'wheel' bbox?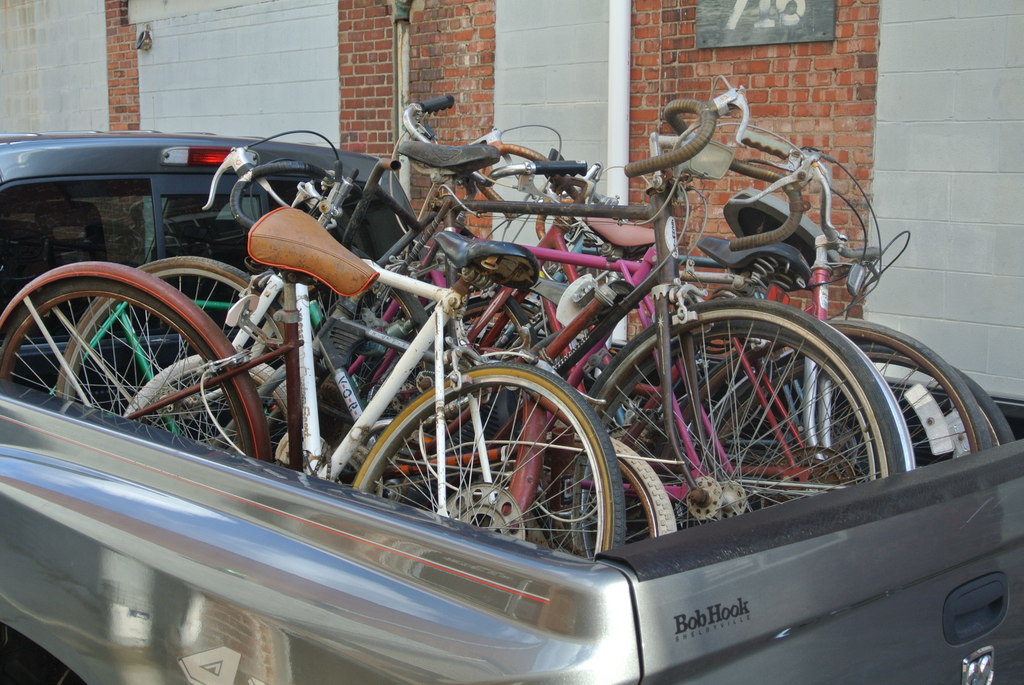
[x1=1, y1=276, x2=243, y2=455]
